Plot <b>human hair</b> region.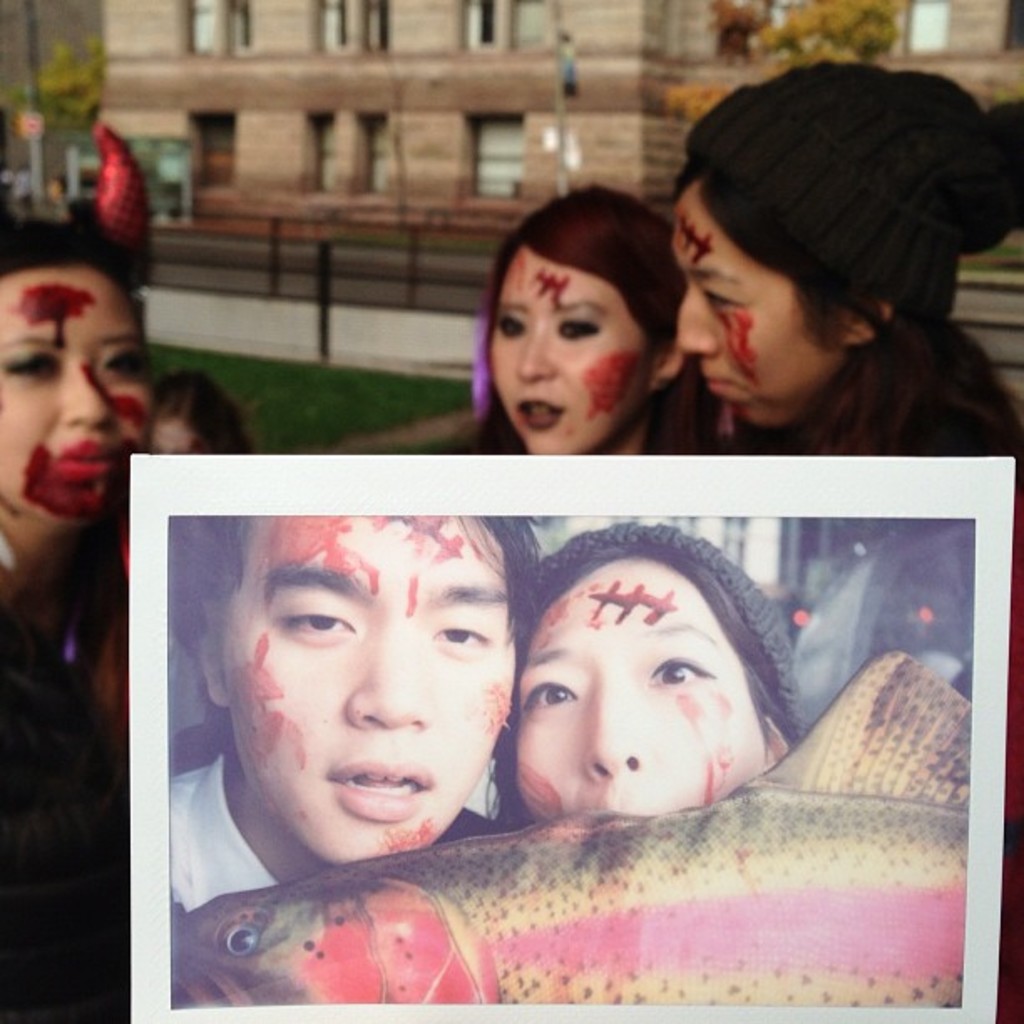
Plotted at [left=151, top=368, right=253, bottom=455].
